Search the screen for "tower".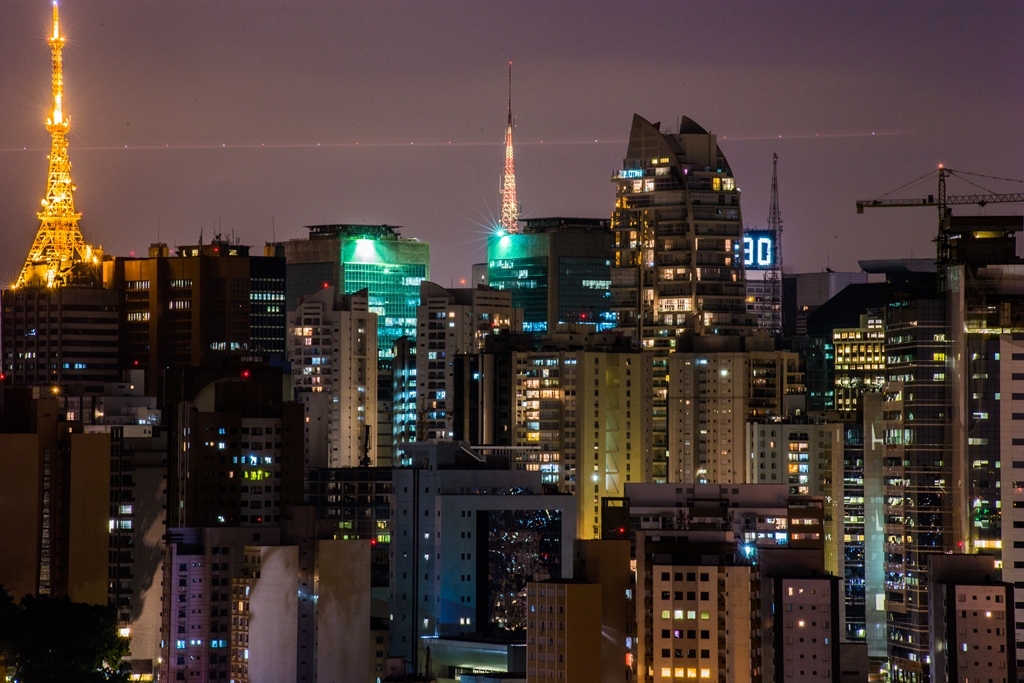
Found at rect(945, 572, 1021, 682).
